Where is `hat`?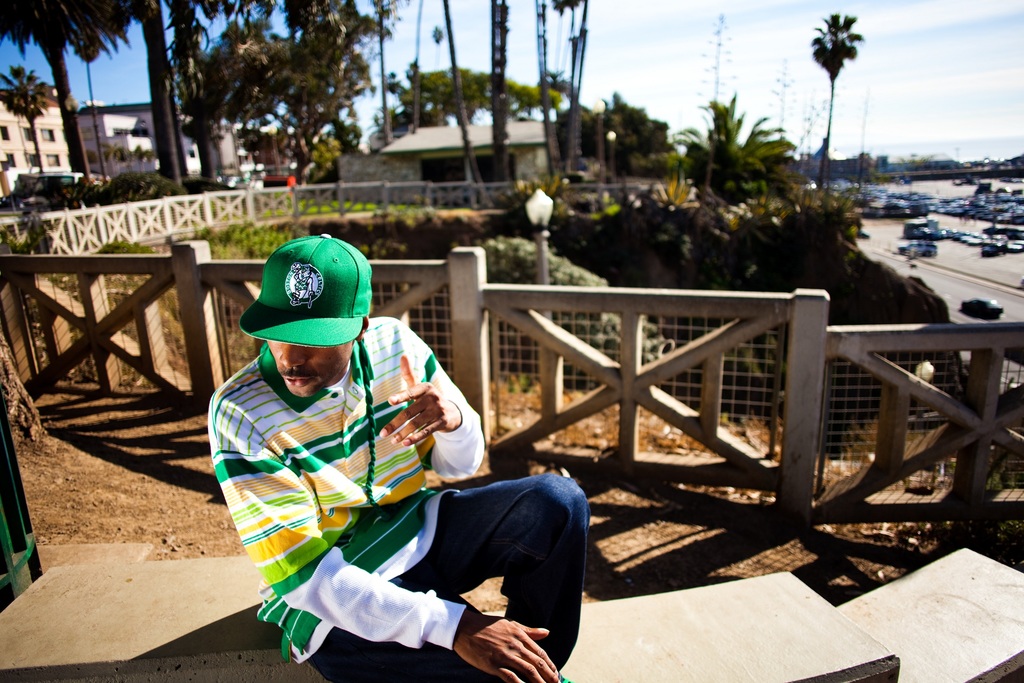
<box>235,234,377,348</box>.
